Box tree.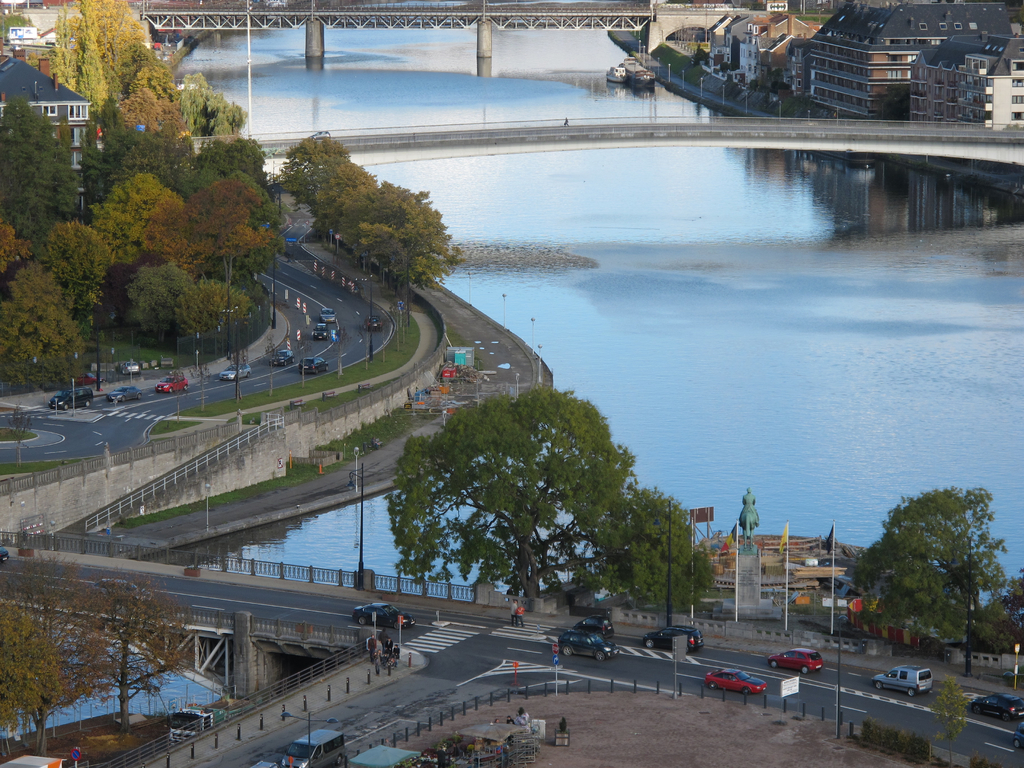
{"left": 0, "top": 596, "right": 66, "bottom": 748}.
